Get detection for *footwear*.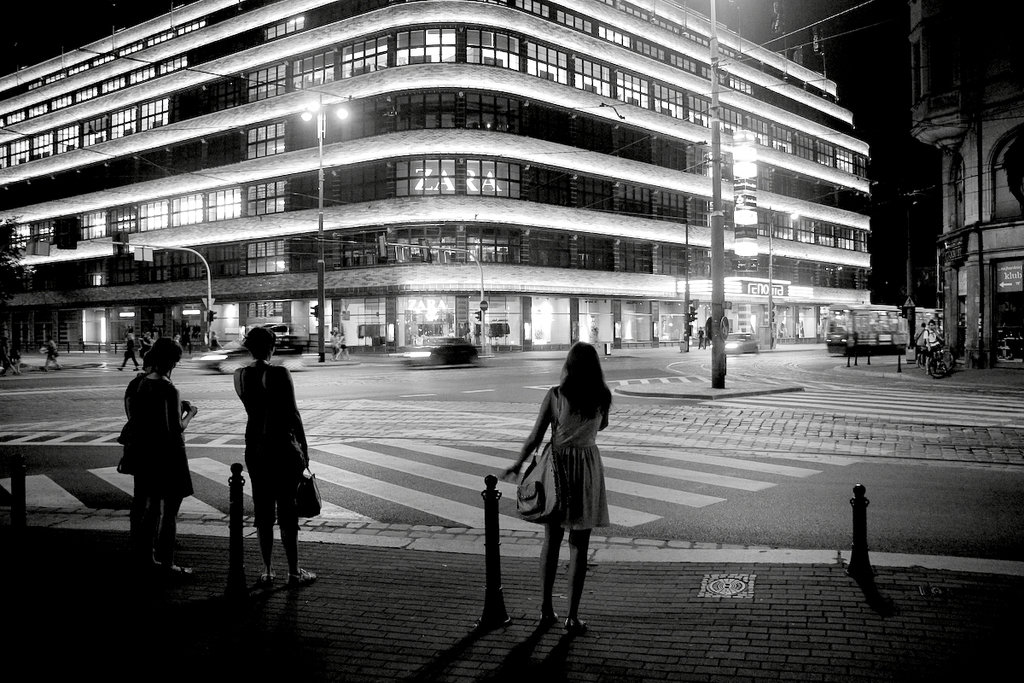
Detection: <box>259,573,276,584</box>.
